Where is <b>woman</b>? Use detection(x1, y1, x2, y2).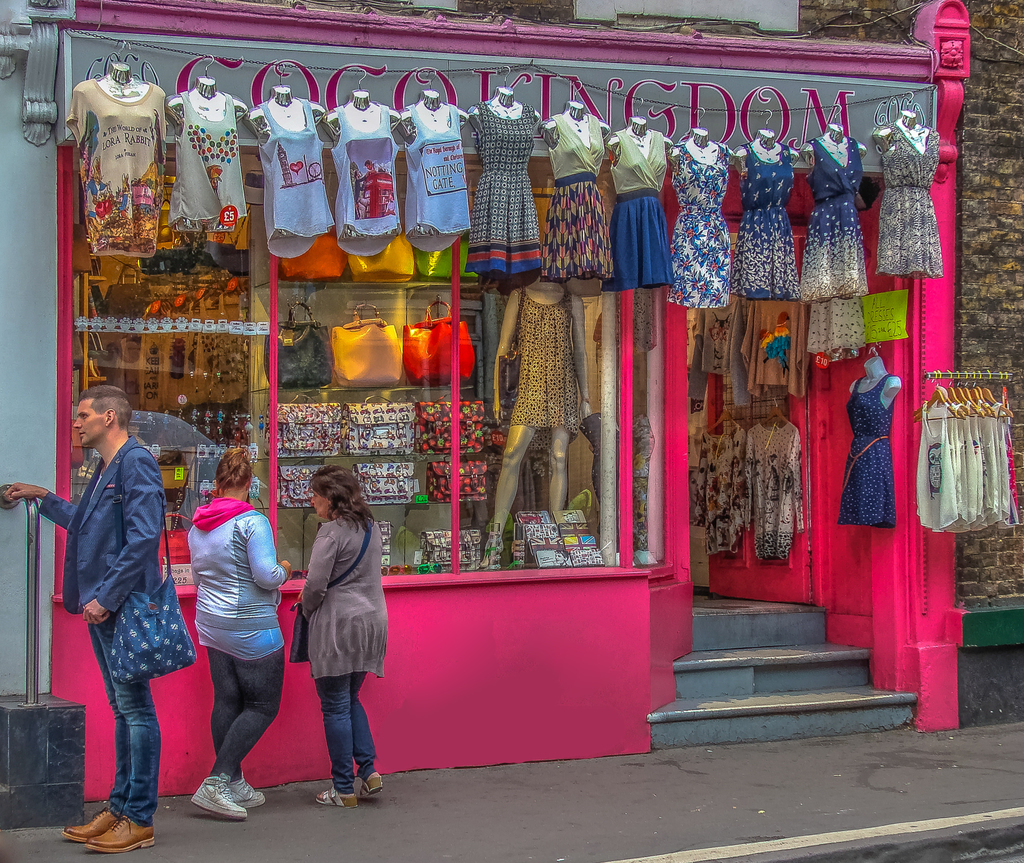
detection(183, 450, 294, 822).
